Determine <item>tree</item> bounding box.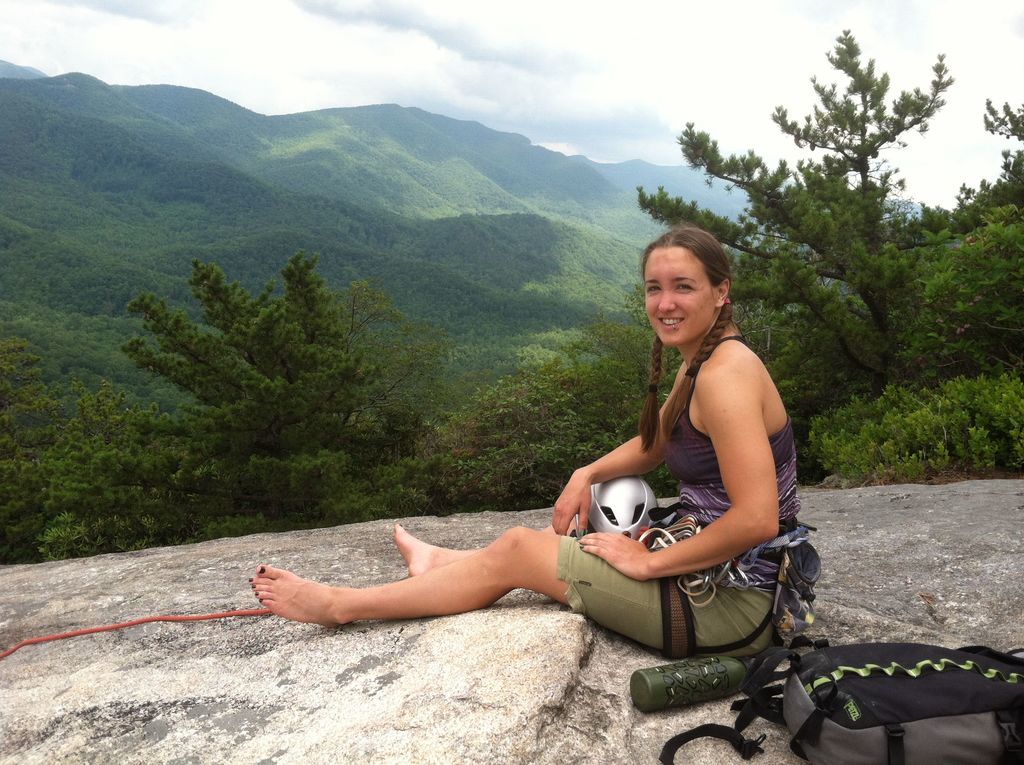
Determined: box(326, 268, 458, 435).
